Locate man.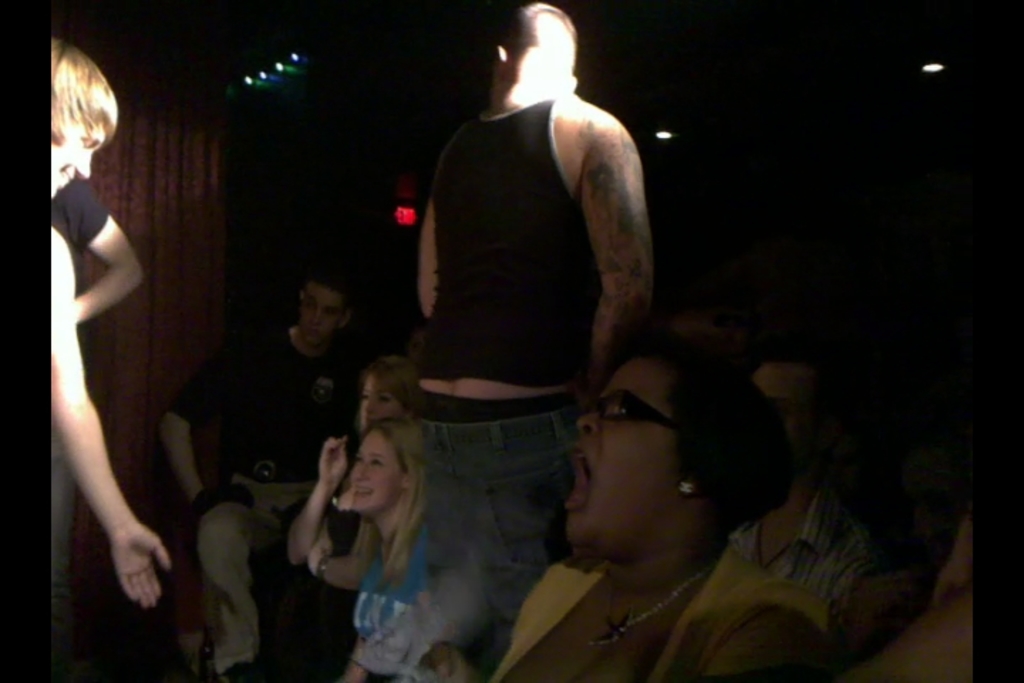
Bounding box: 397:0:683:682.
